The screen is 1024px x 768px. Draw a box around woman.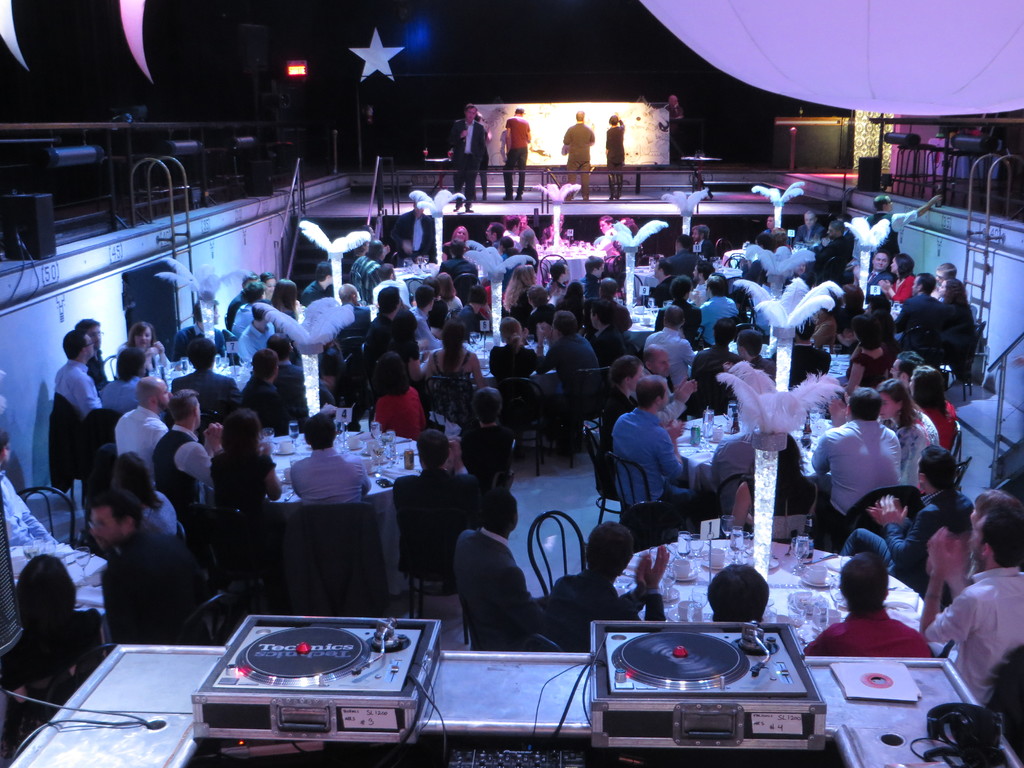
box=[124, 323, 173, 378].
